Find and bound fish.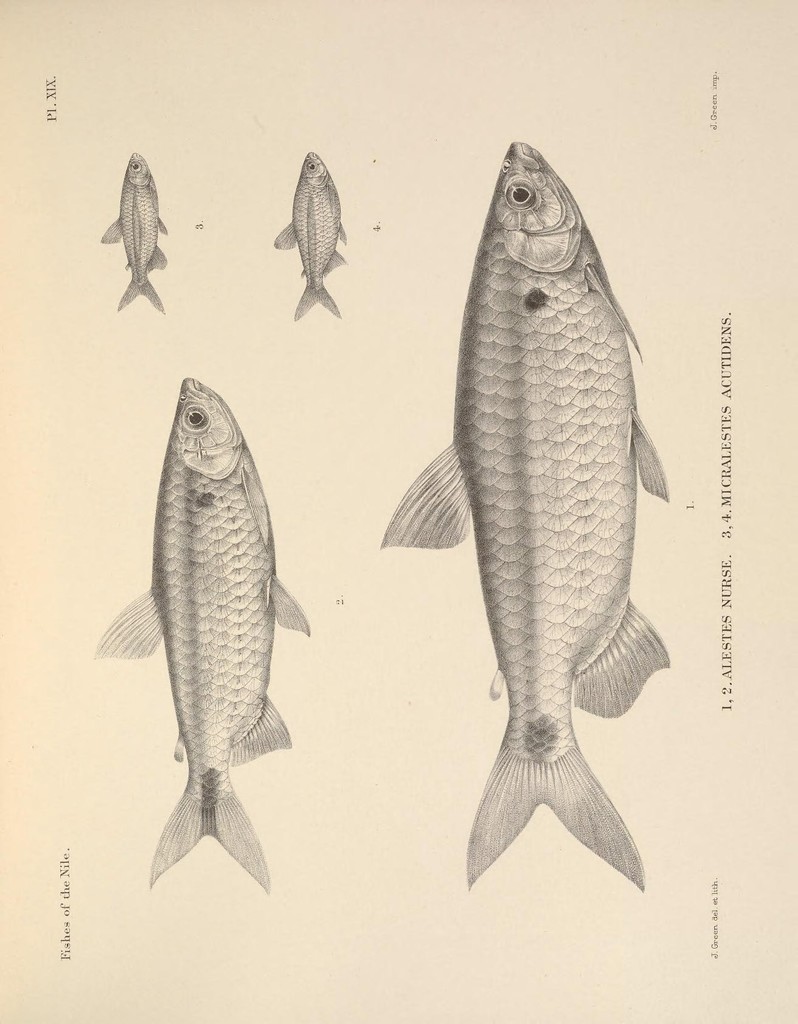
Bound: [380,132,676,909].
